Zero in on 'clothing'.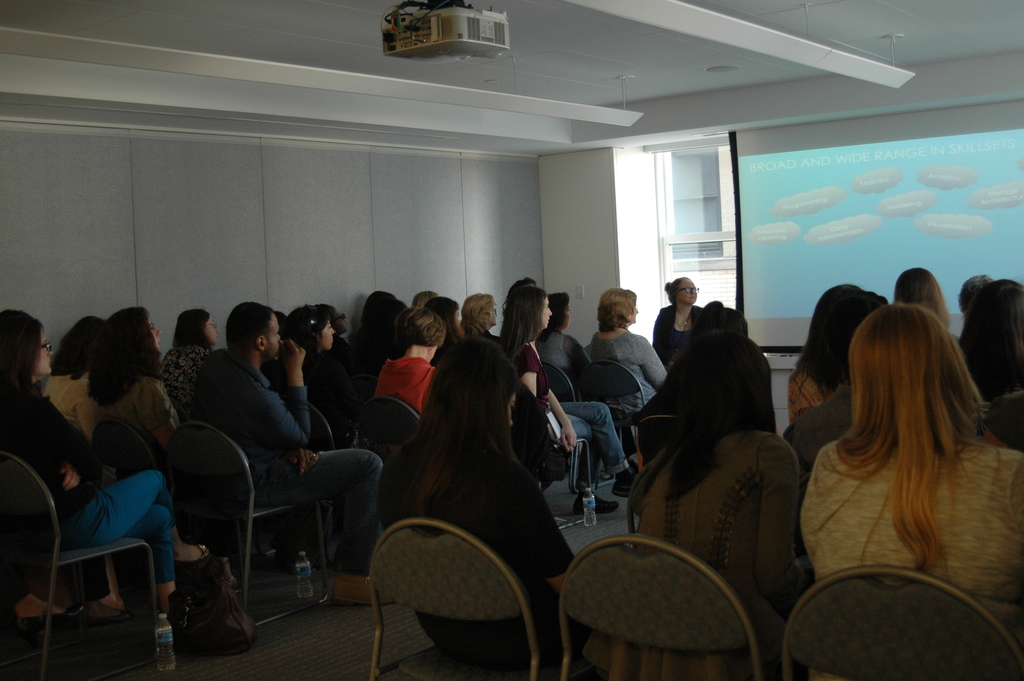
Zeroed in: (left=634, top=421, right=799, bottom=673).
